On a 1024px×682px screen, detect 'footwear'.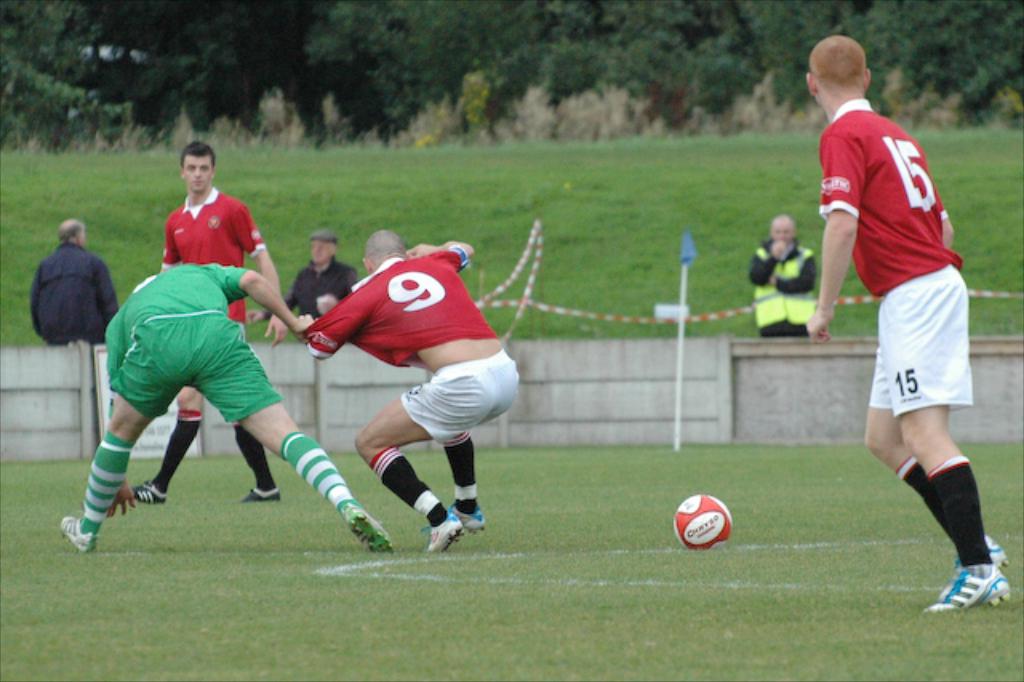
x1=421 y1=498 x2=486 y2=533.
